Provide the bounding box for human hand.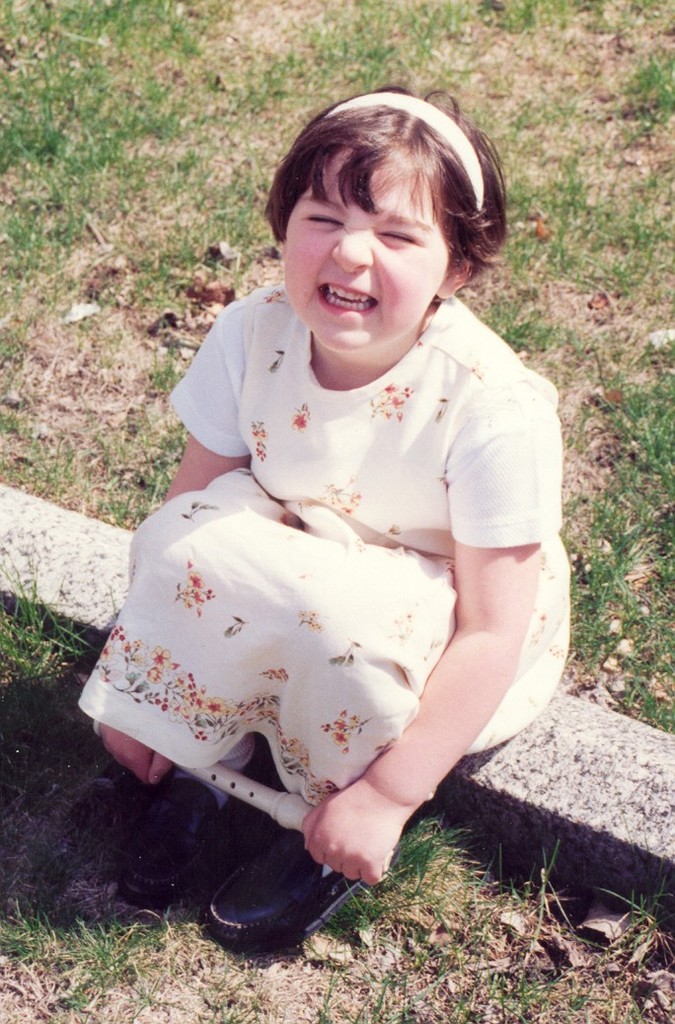
box=[291, 779, 397, 892].
